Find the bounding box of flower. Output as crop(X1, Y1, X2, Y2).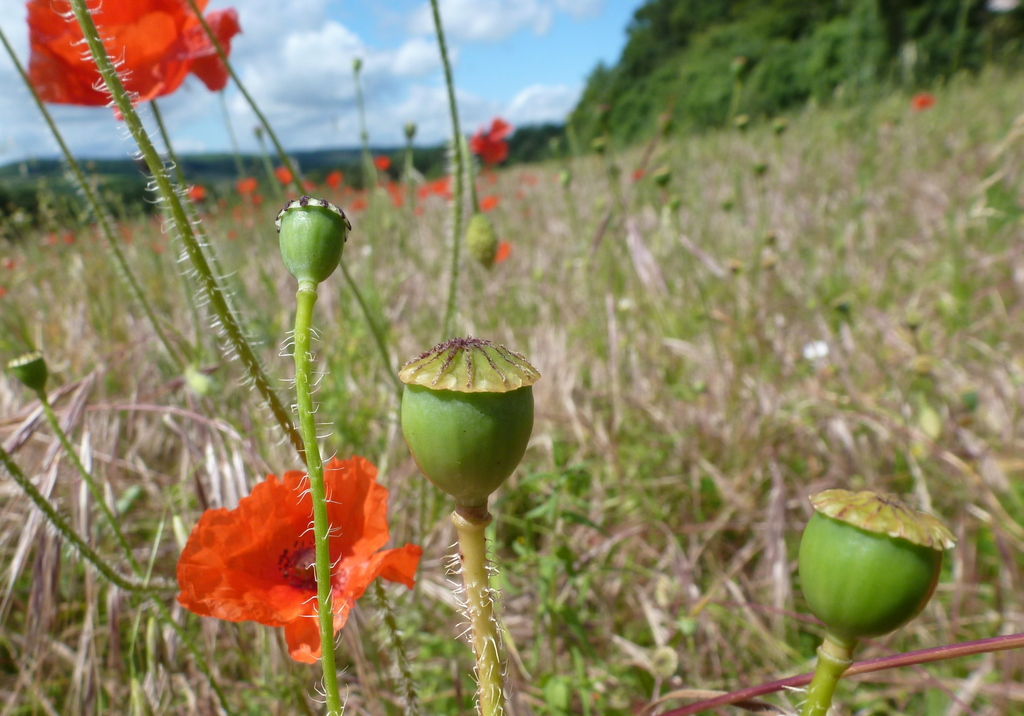
crop(20, 0, 243, 120).
